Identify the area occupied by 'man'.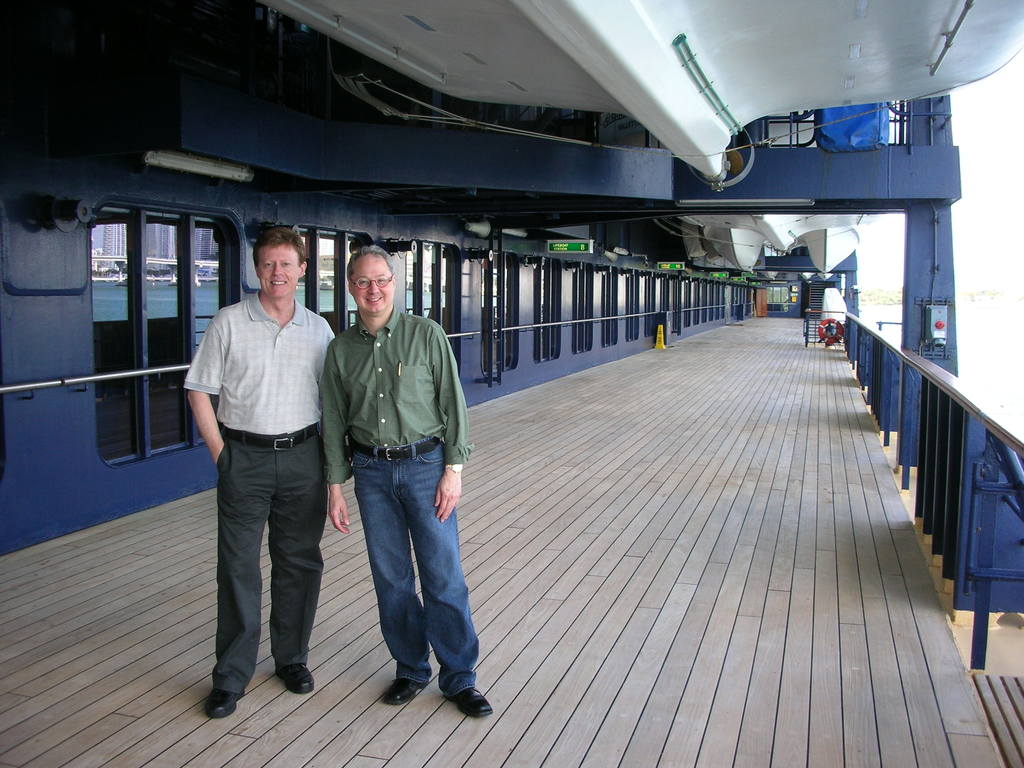
Area: detection(318, 246, 494, 717).
